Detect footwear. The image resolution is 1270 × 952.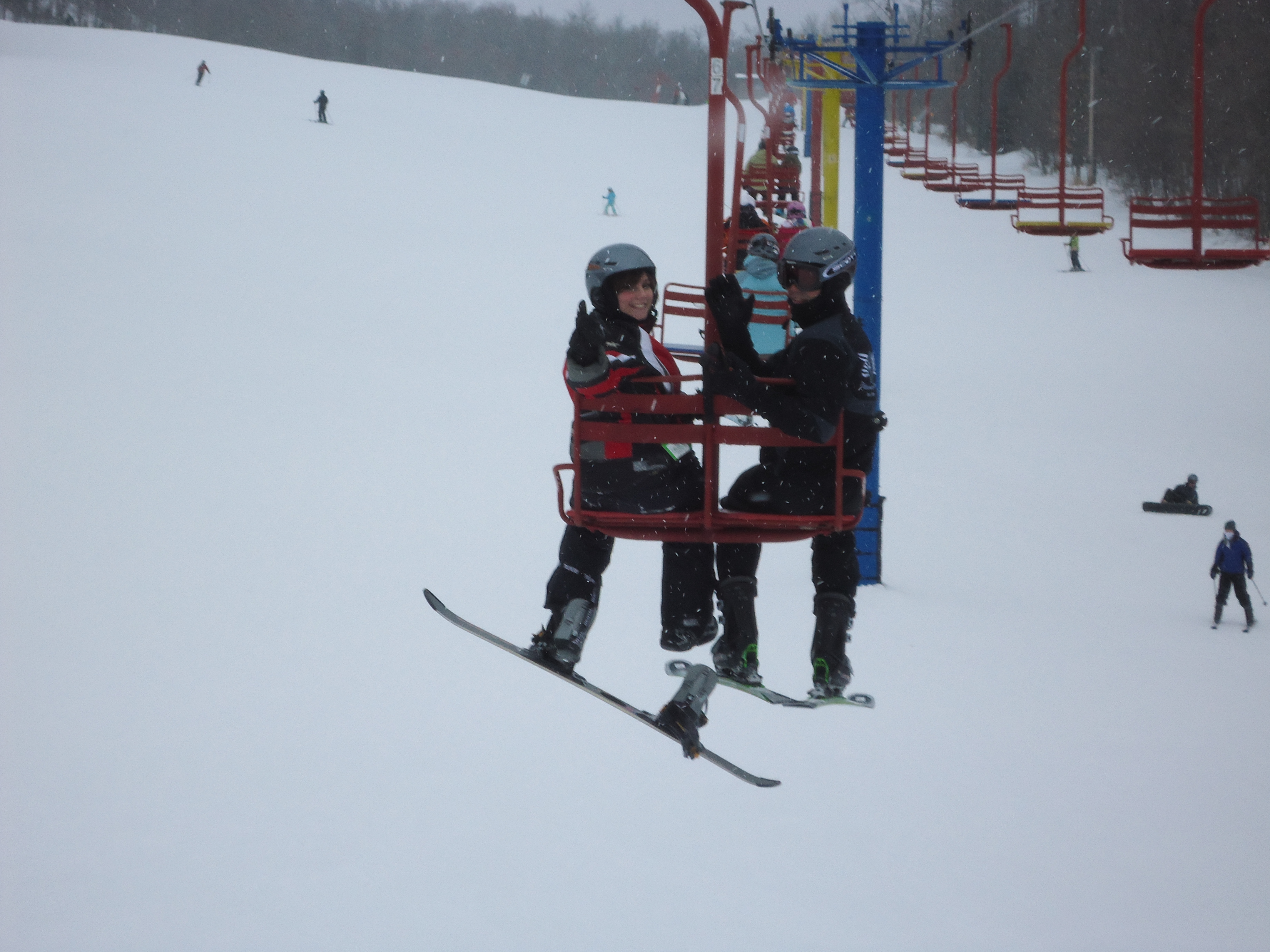
[154, 175, 176, 197].
